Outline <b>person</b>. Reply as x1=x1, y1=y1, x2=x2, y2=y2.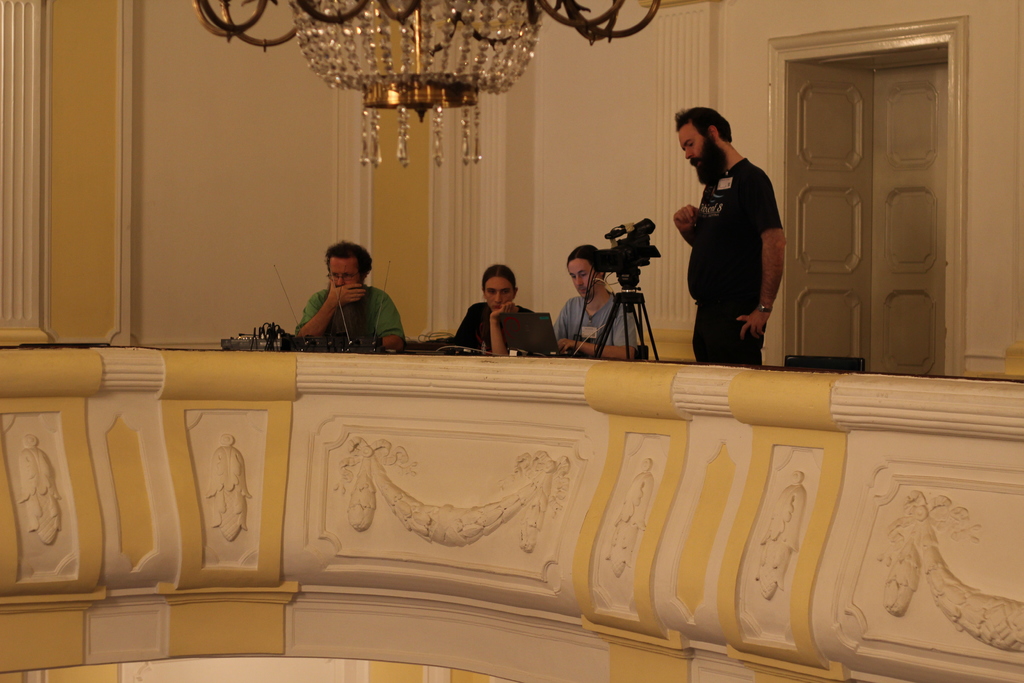
x1=548, y1=244, x2=643, y2=356.
